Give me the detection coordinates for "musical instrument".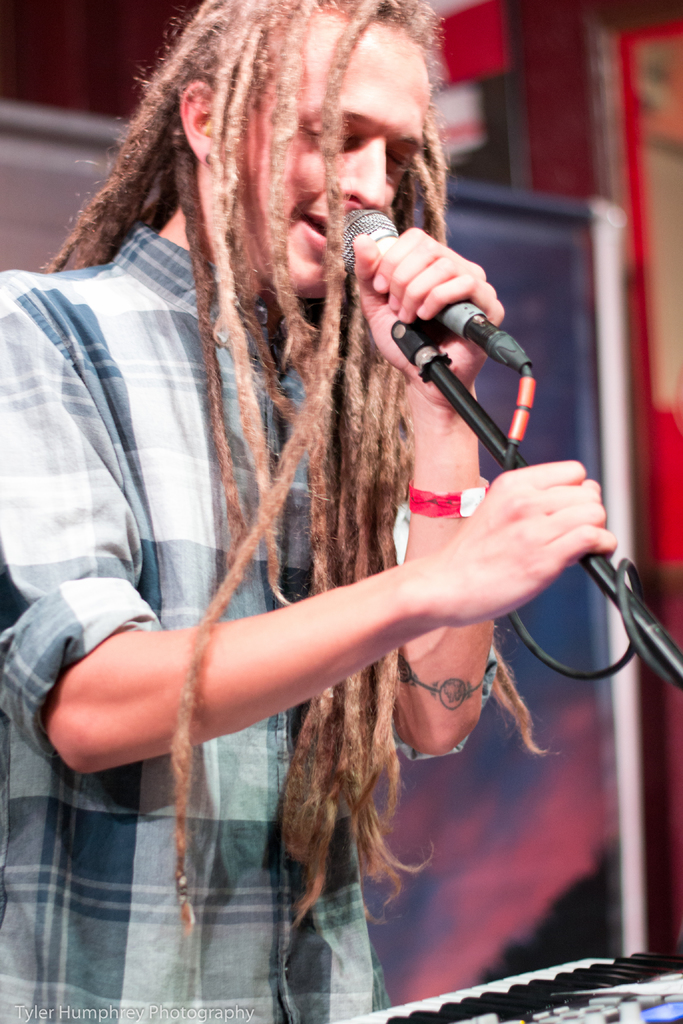
locate(331, 938, 682, 1023).
